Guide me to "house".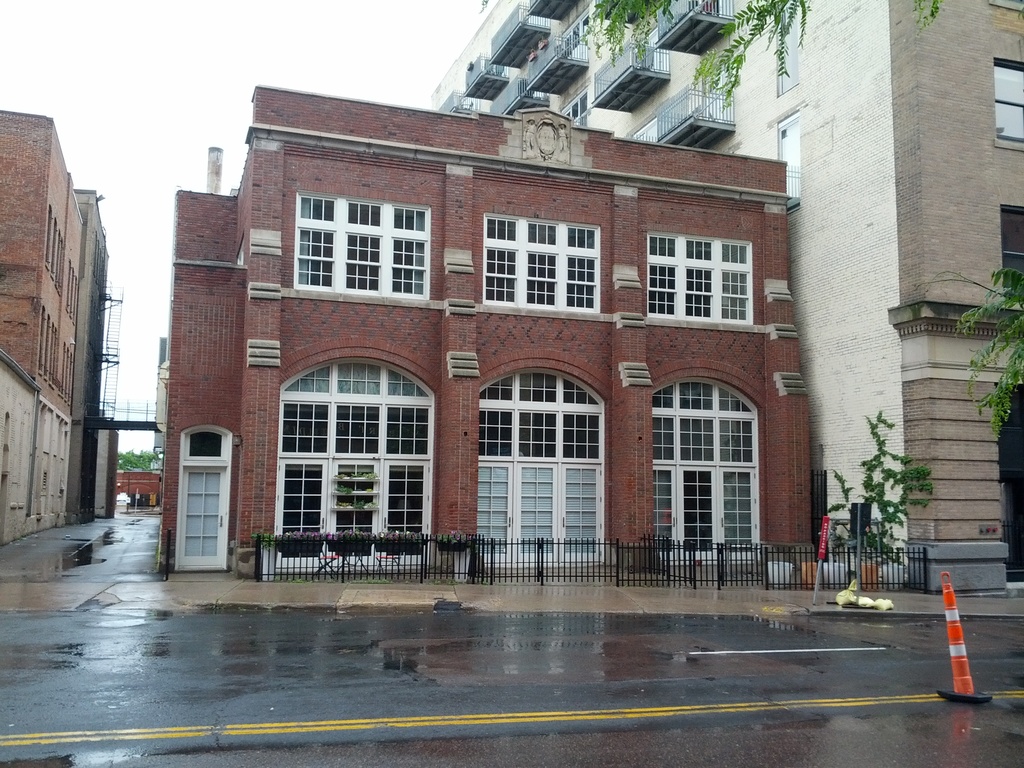
Guidance: [left=460, top=2, right=887, bottom=555].
